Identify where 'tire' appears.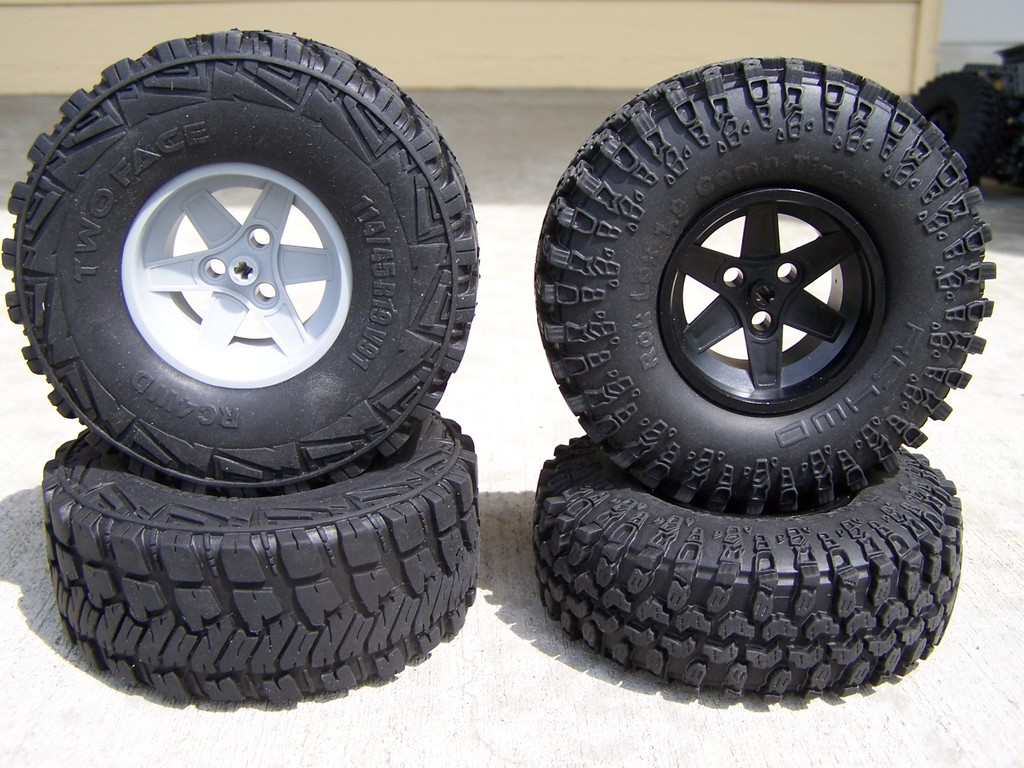
Appears at Rect(533, 437, 965, 699).
